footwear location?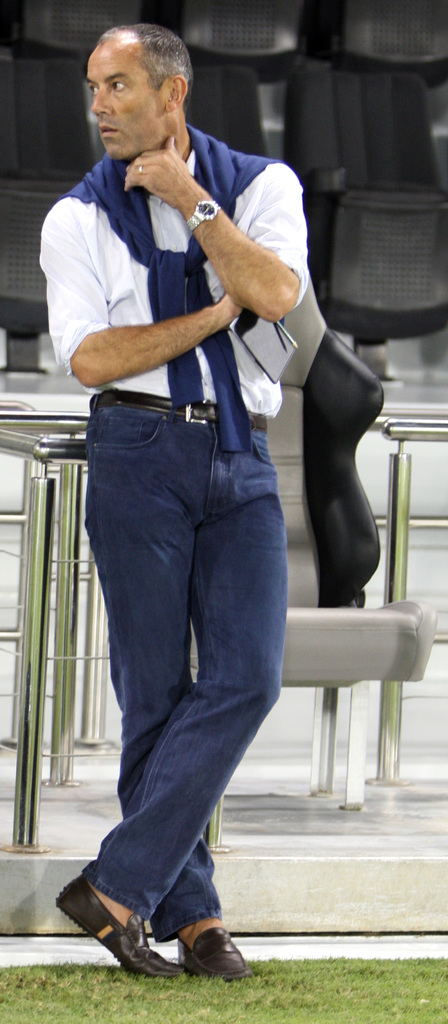
box(59, 872, 185, 979)
